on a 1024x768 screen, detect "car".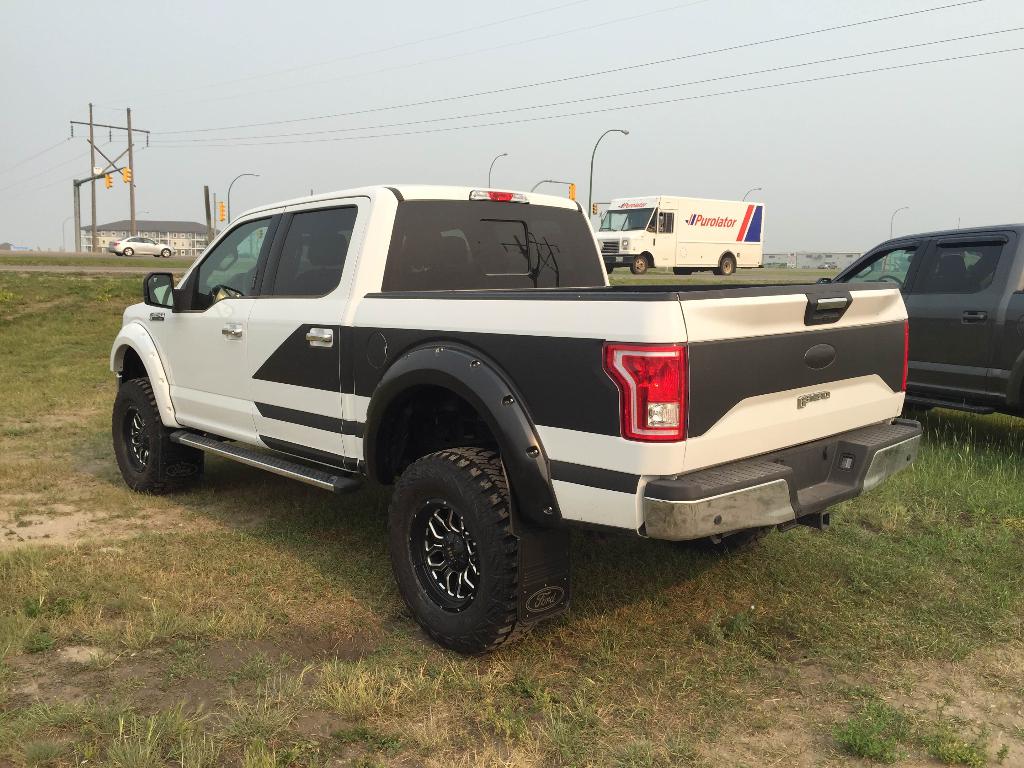
[106,233,170,260].
